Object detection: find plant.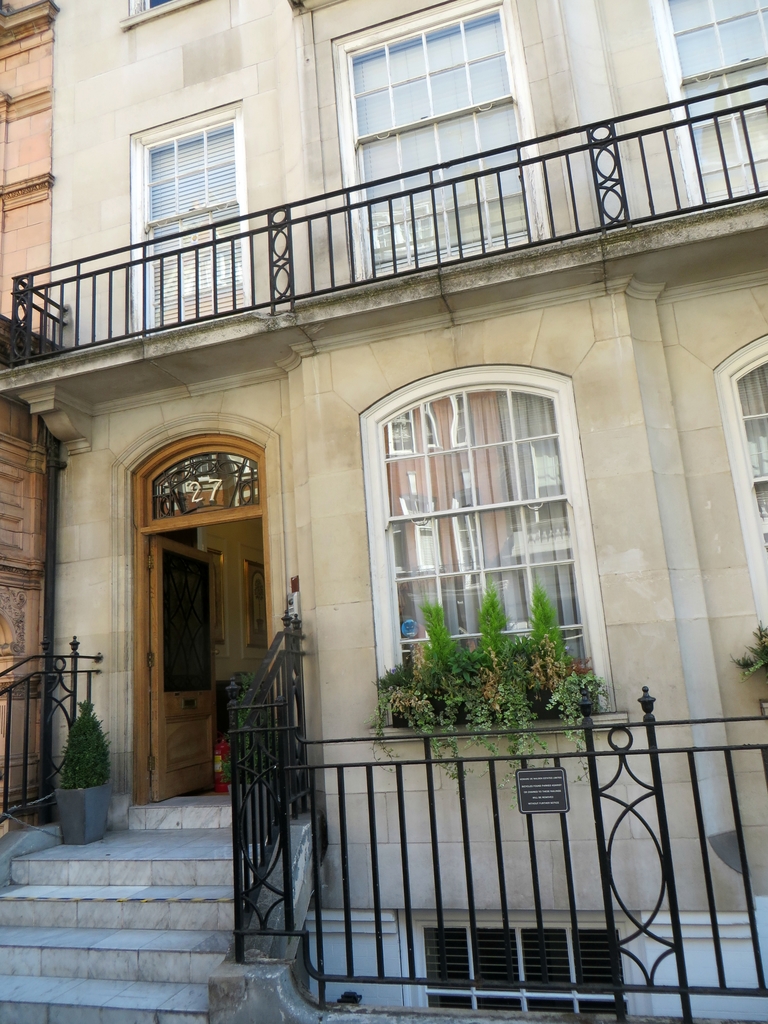
233,659,321,826.
